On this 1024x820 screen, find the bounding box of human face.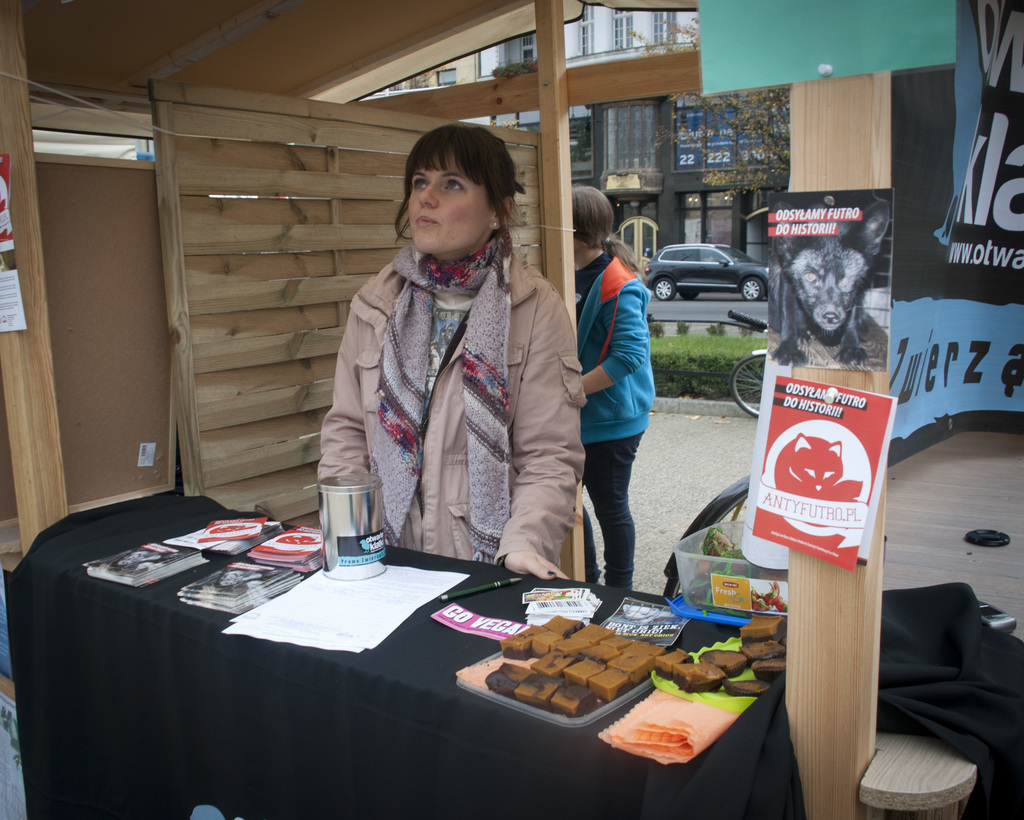
Bounding box: rect(403, 147, 491, 255).
